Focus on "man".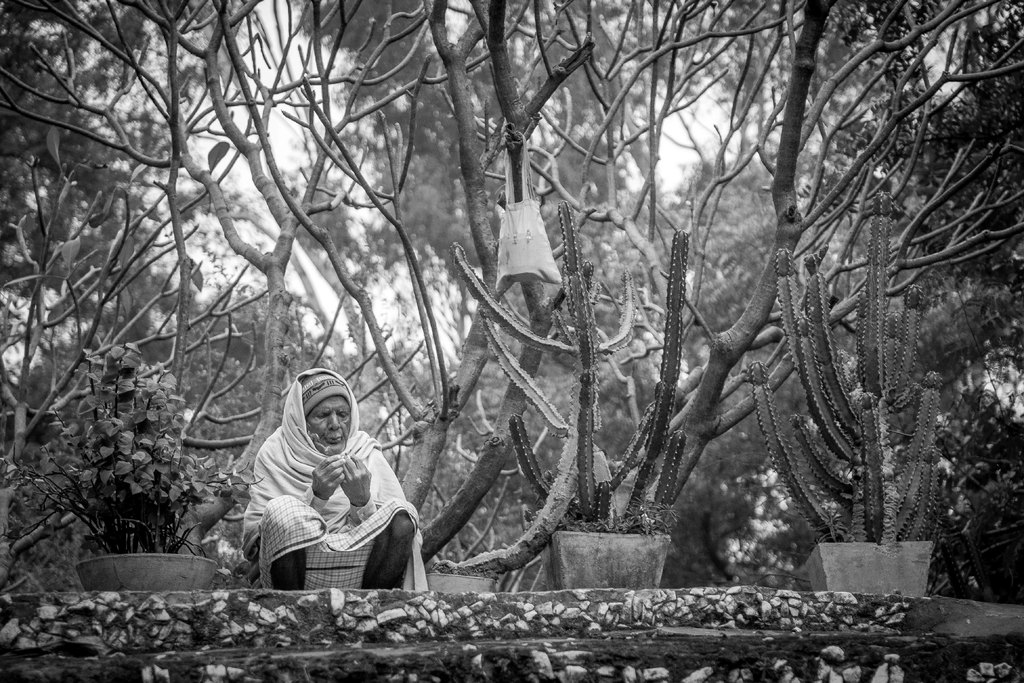
Focused at [left=225, top=370, right=435, bottom=605].
